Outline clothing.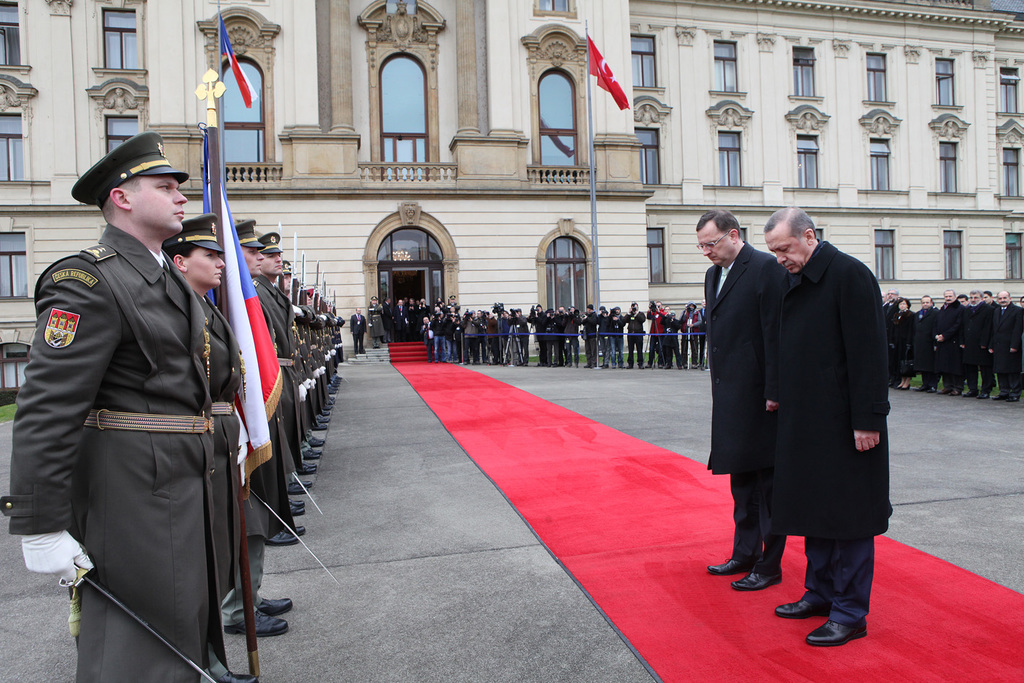
Outline: bbox=[25, 234, 223, 682].
